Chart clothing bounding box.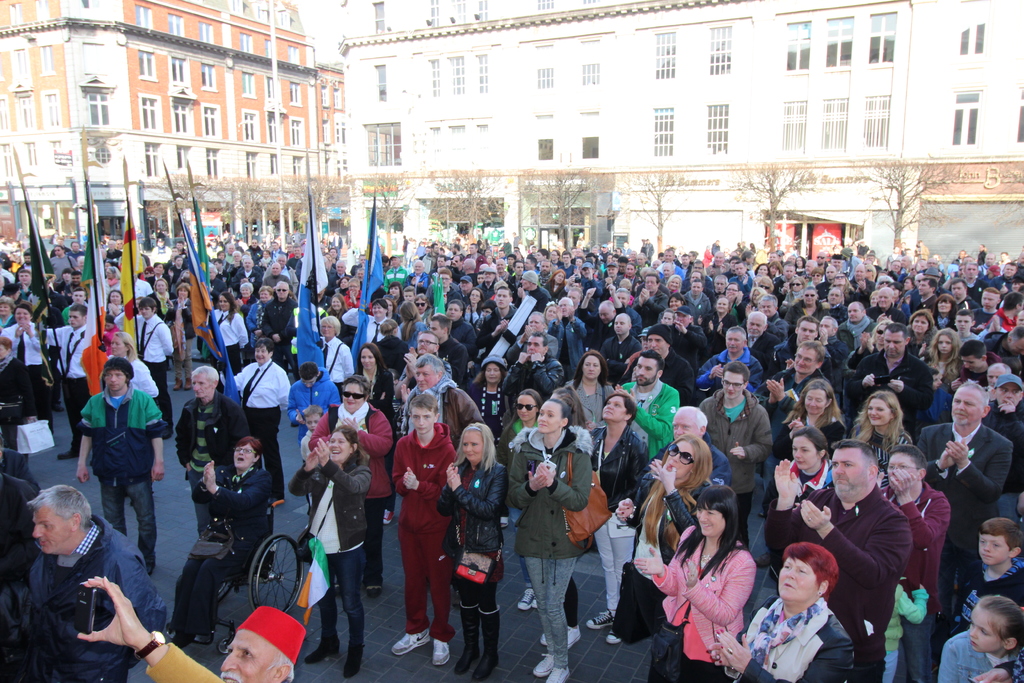
Charted: 267 270 286 294.
